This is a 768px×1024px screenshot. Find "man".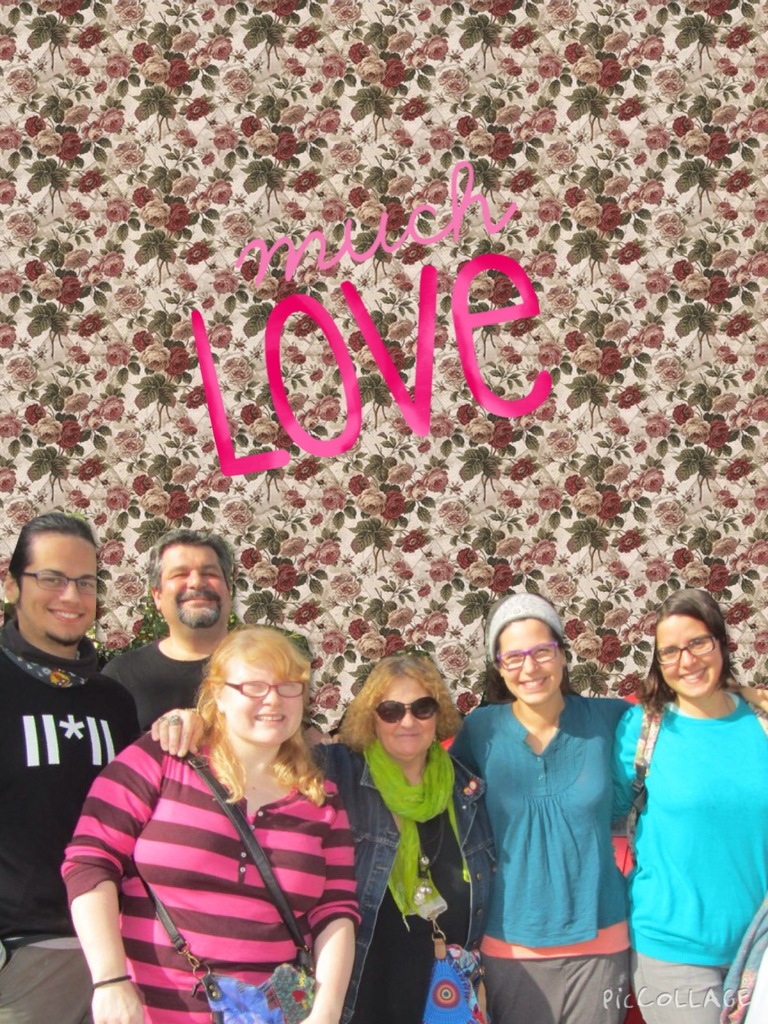
Bounding box: l=0, t=500, r=152, b=1023.
